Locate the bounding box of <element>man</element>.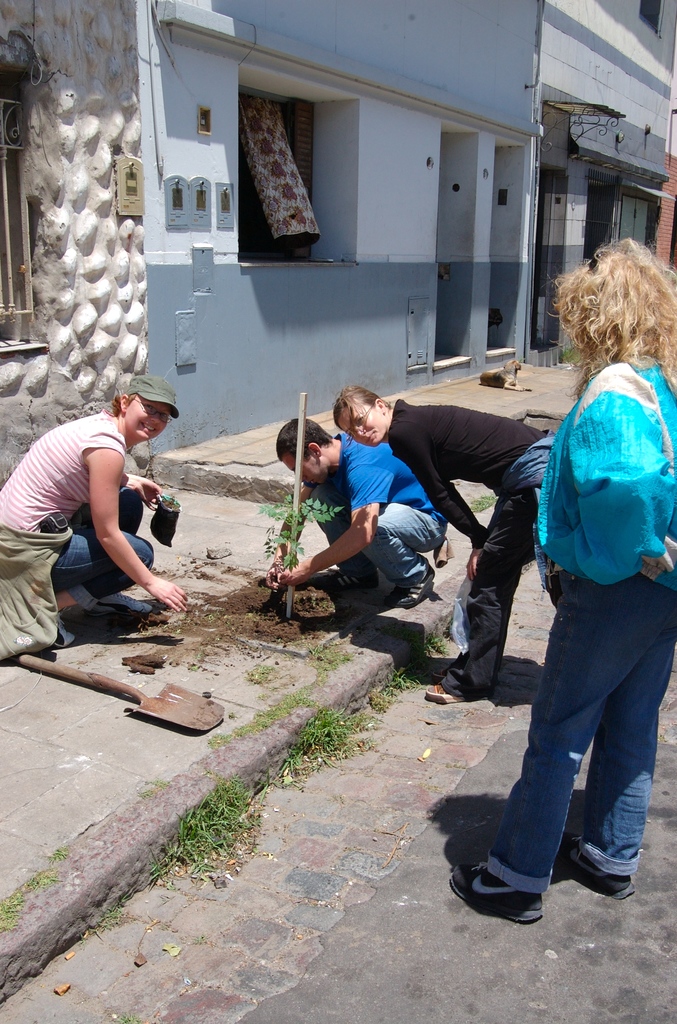
Bounding box: {"left": 267, "top": 413, "right": 448, "bottom": 607}.
